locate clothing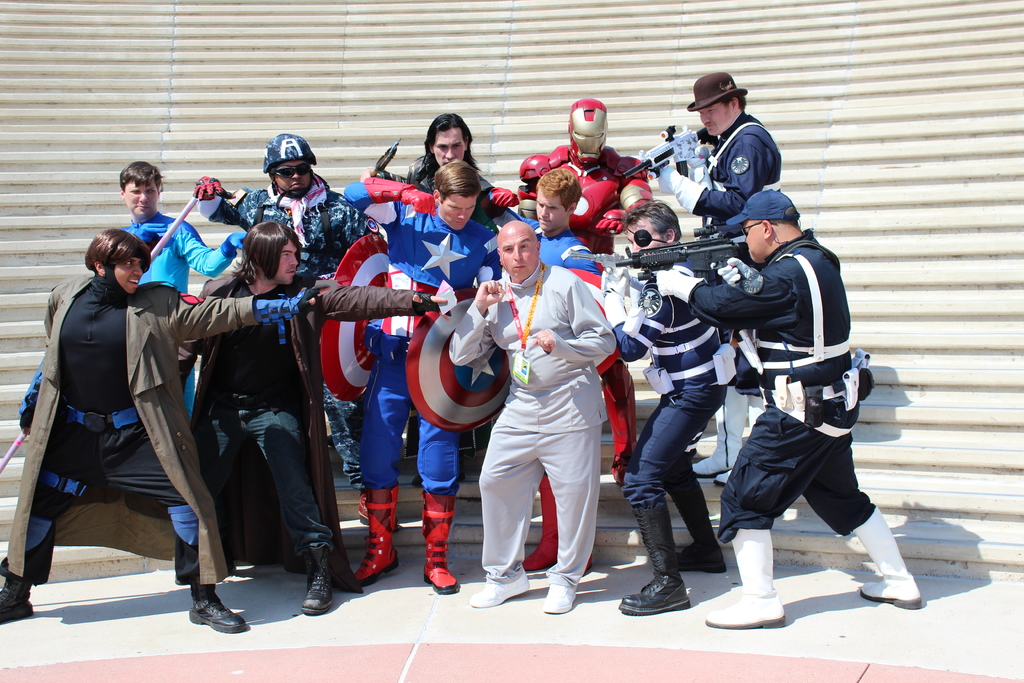
483 197 599 281
